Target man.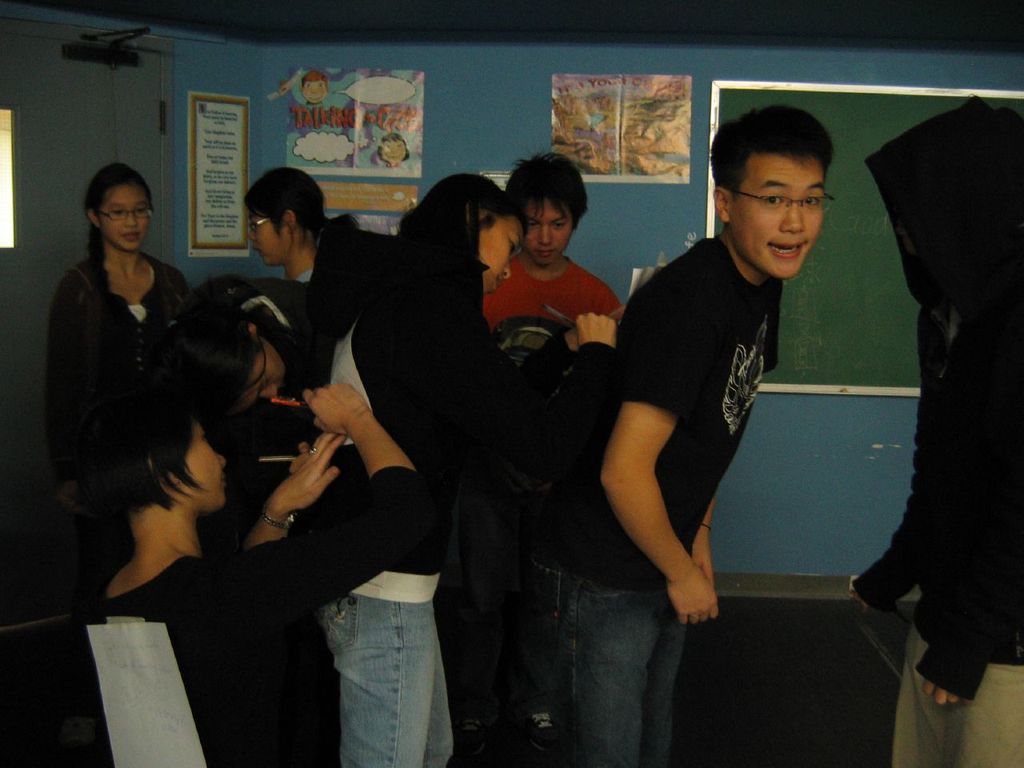
Target region: detection(558, 103, 831, 767).
